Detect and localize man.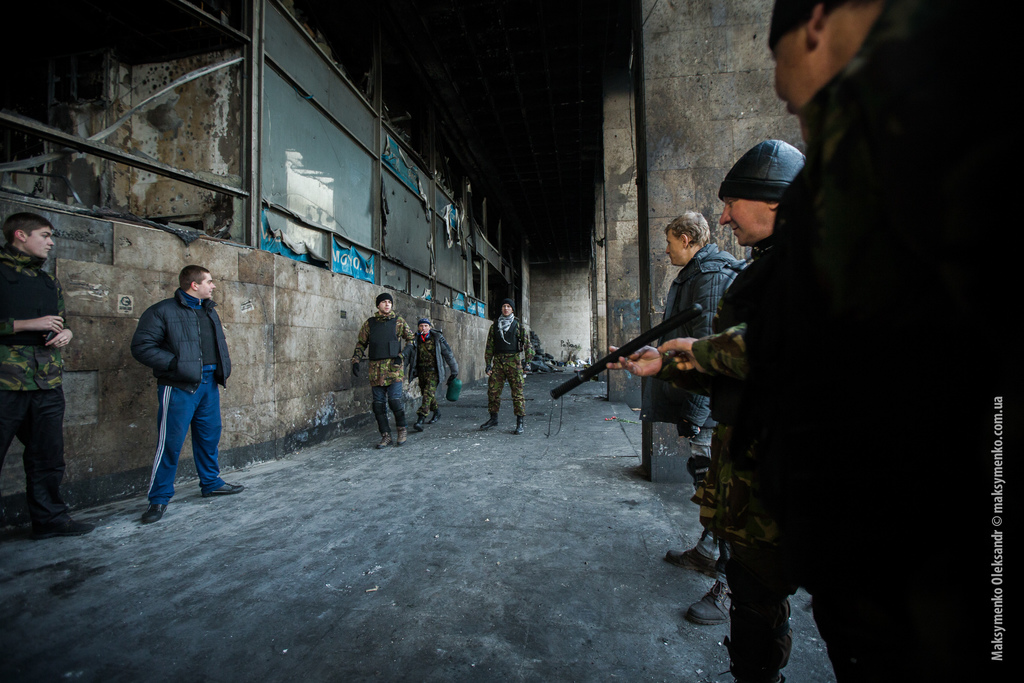
Localized at 352, 292, 417, 452.
